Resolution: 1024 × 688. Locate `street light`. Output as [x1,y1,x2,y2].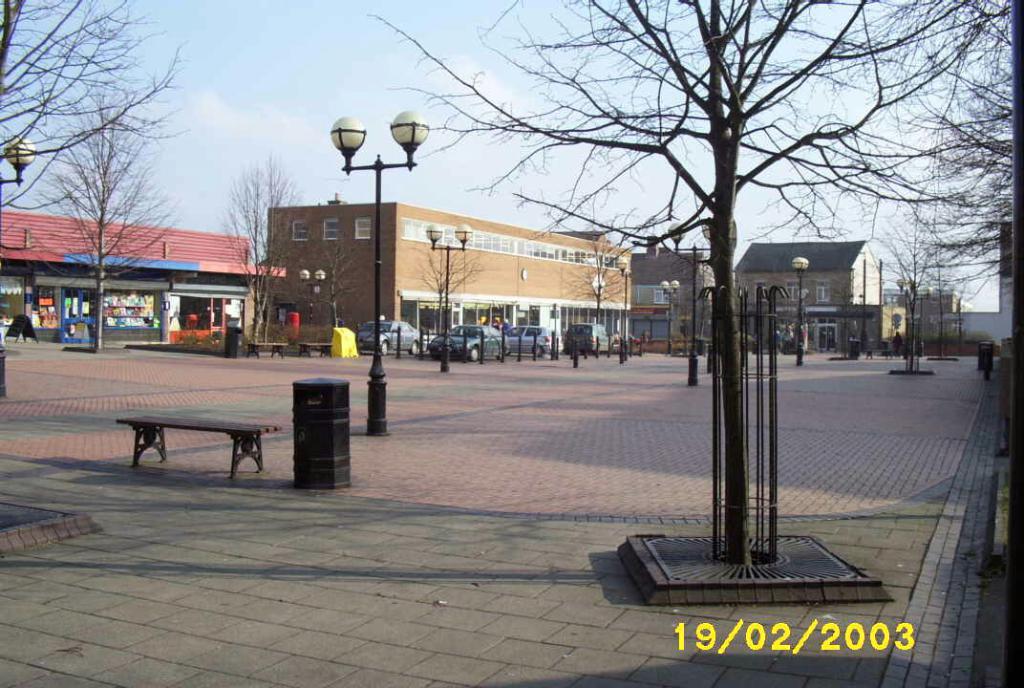
[423,219,476,374].
